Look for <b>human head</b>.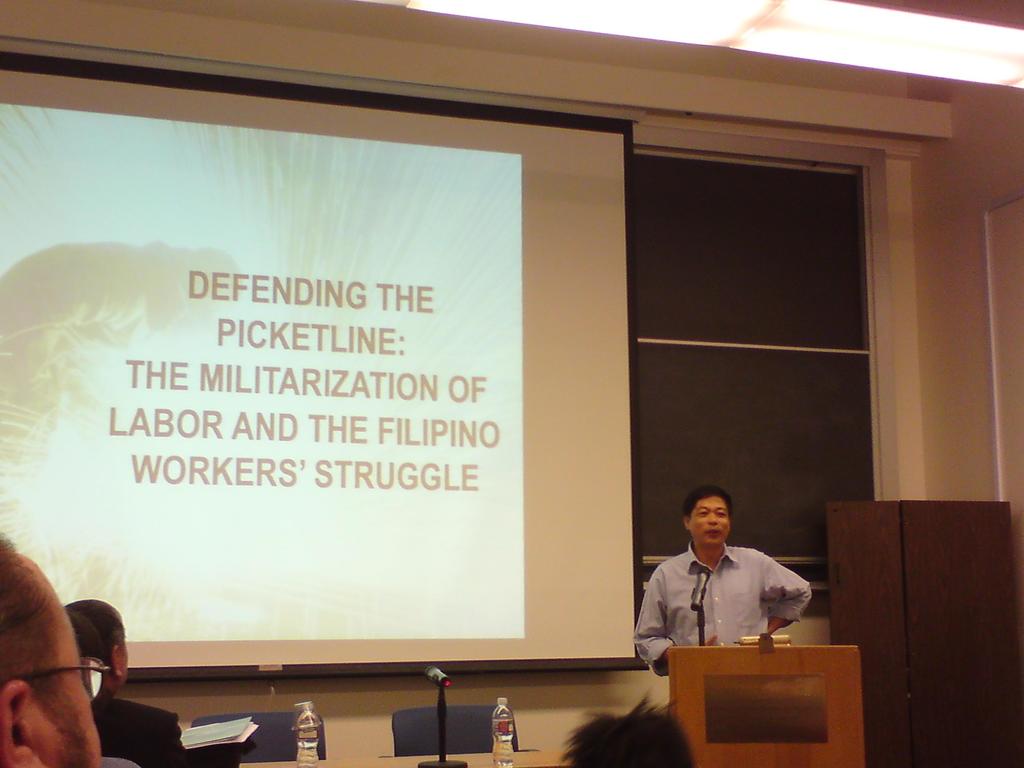
Found: [691, 488, 769, 568].
